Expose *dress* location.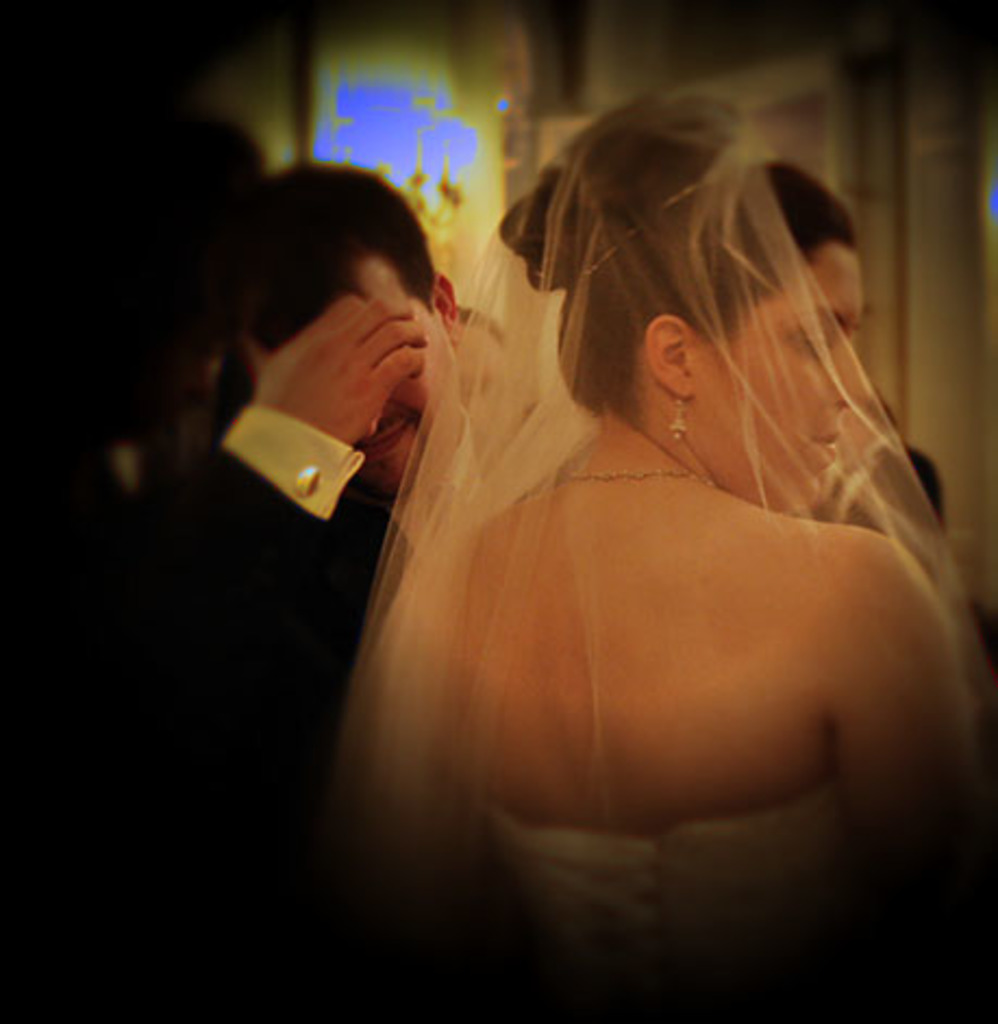
Exposed at [478, 789, 833, 1020].
